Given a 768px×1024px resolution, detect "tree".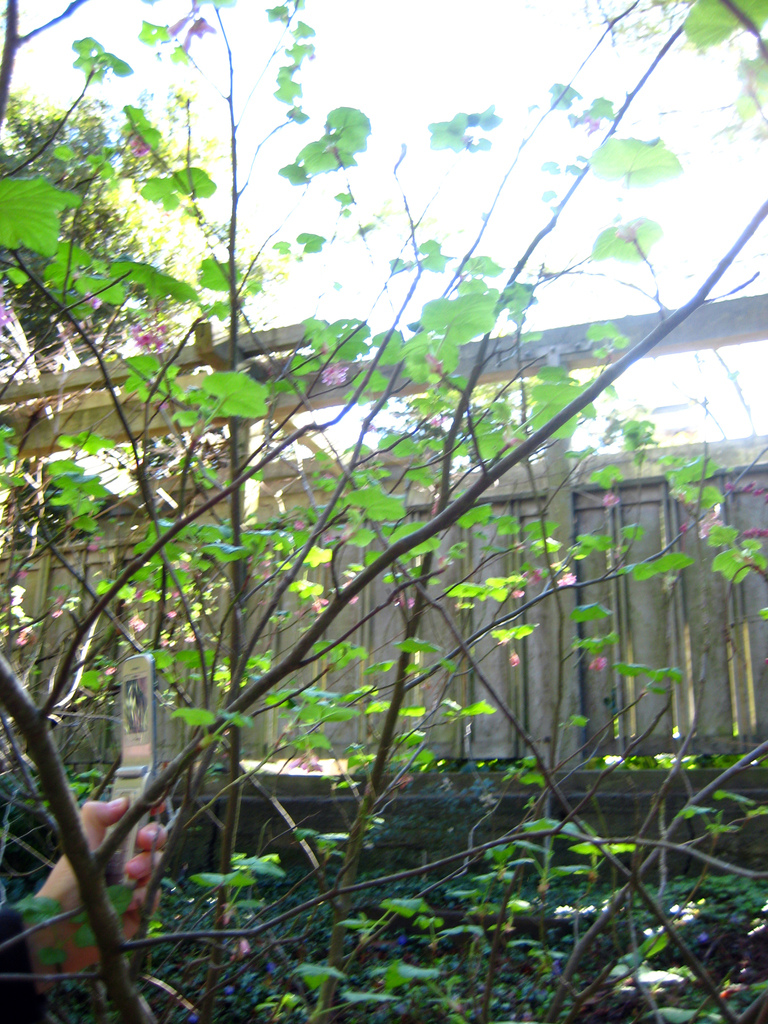
box(0, 89, 248, 538).
